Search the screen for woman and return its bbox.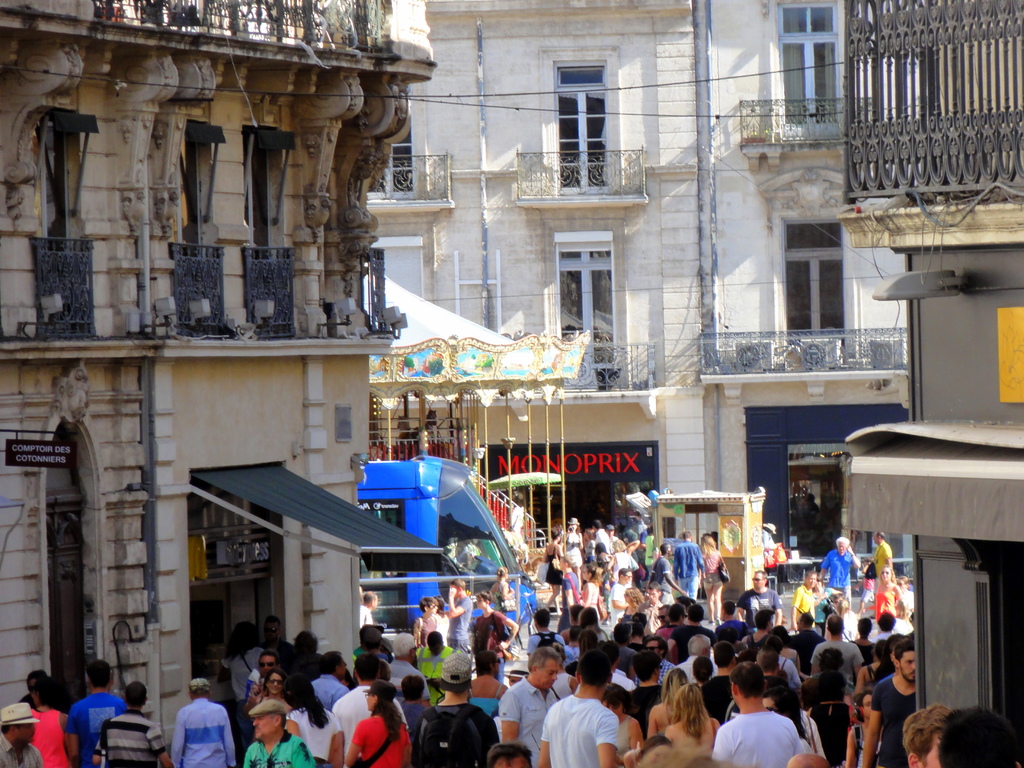
Found: [x1=644, y1=669, x2=689, y2=742].
